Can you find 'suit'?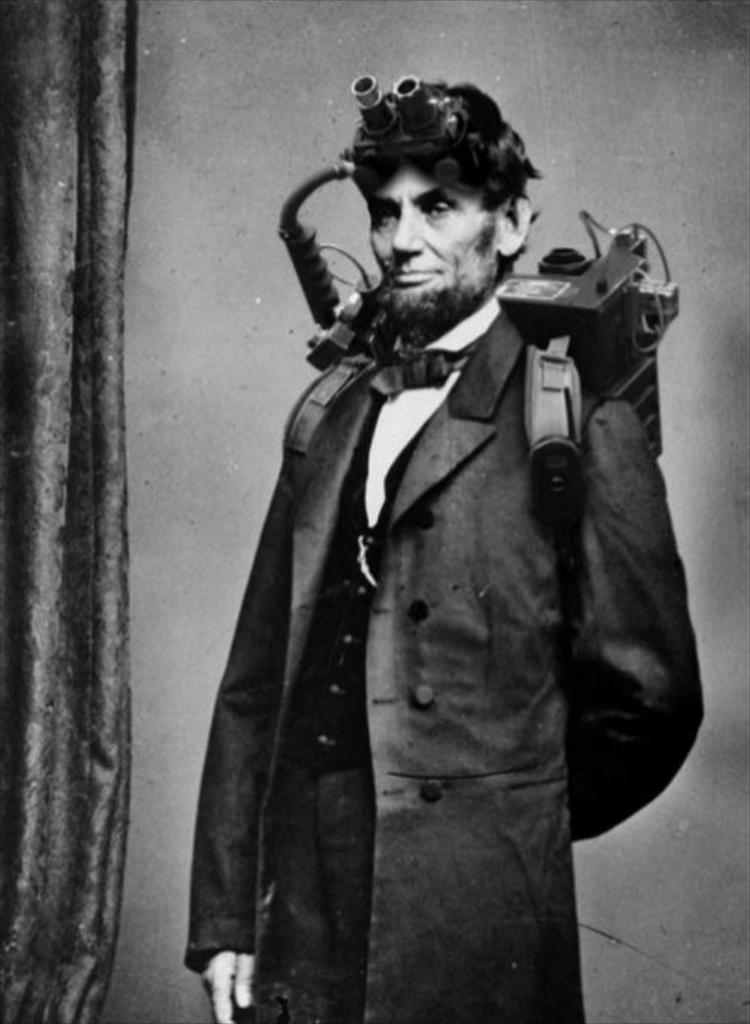
Yes, bounding box: 167:165:705:985.
